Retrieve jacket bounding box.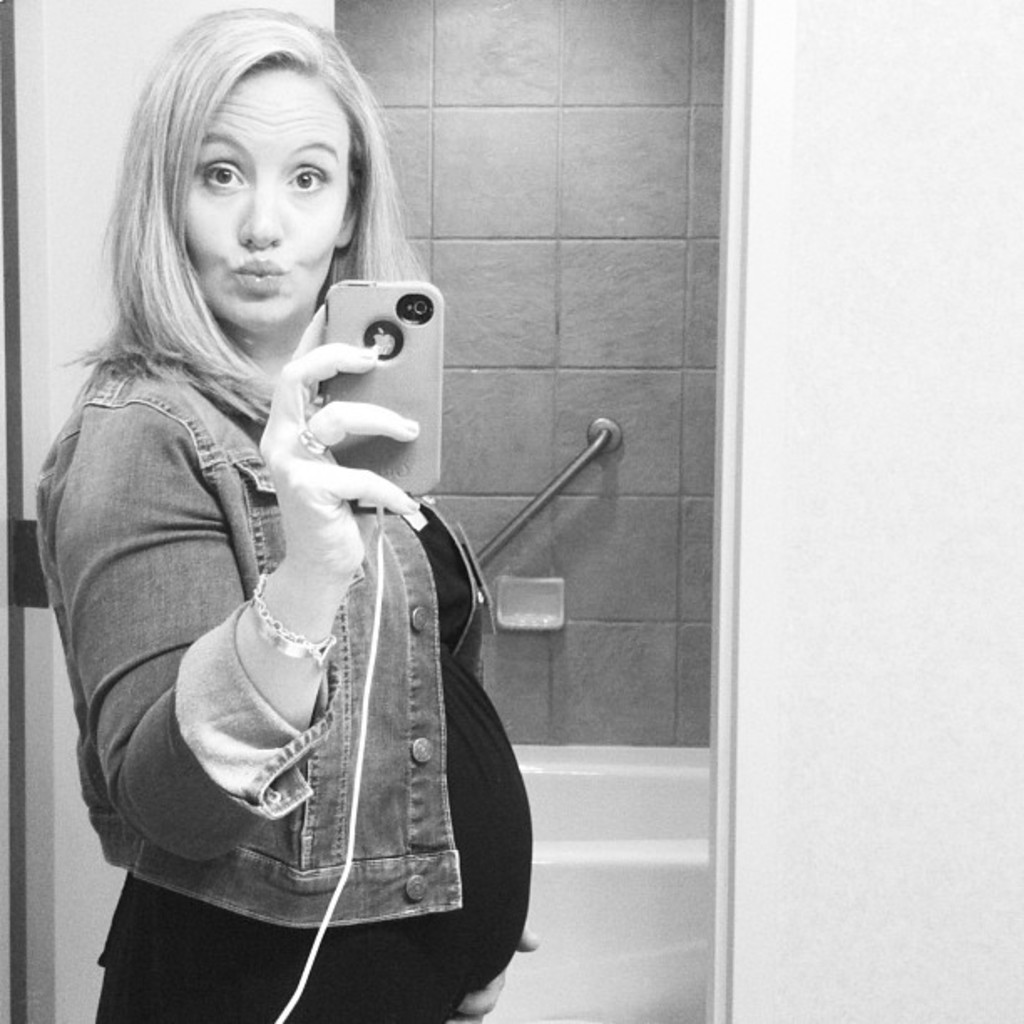
Bounding box: x1=25, y1=303, x2=468, y2=932.
